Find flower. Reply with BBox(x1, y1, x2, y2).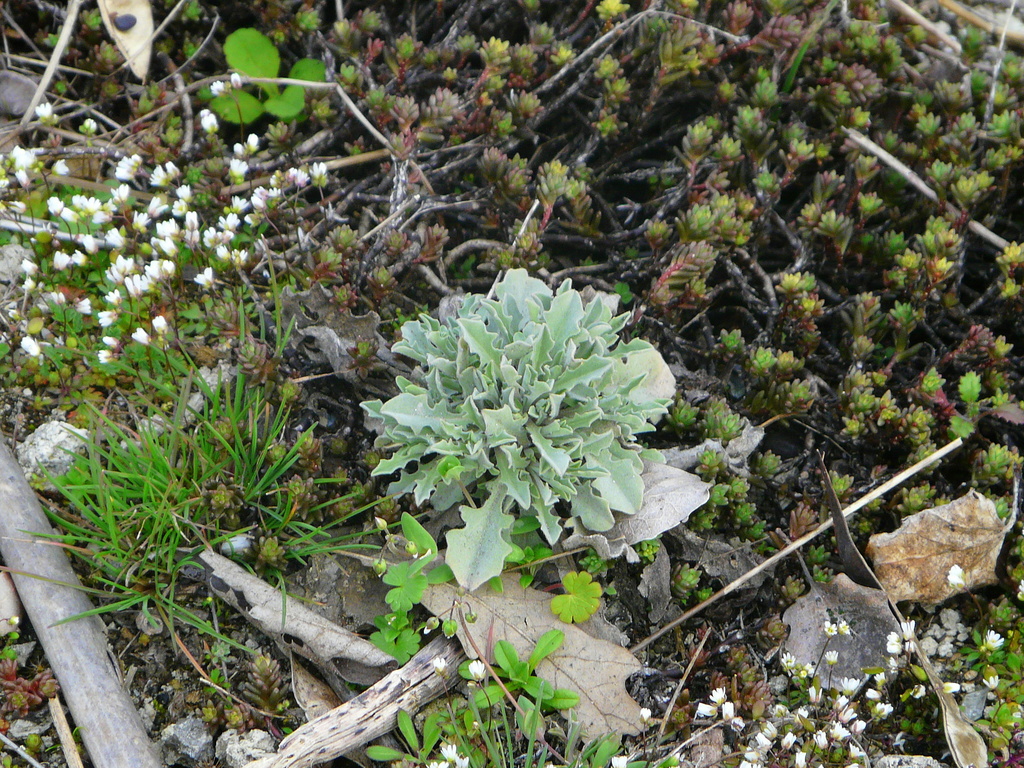
BBox(636, 706, 652, 722).
